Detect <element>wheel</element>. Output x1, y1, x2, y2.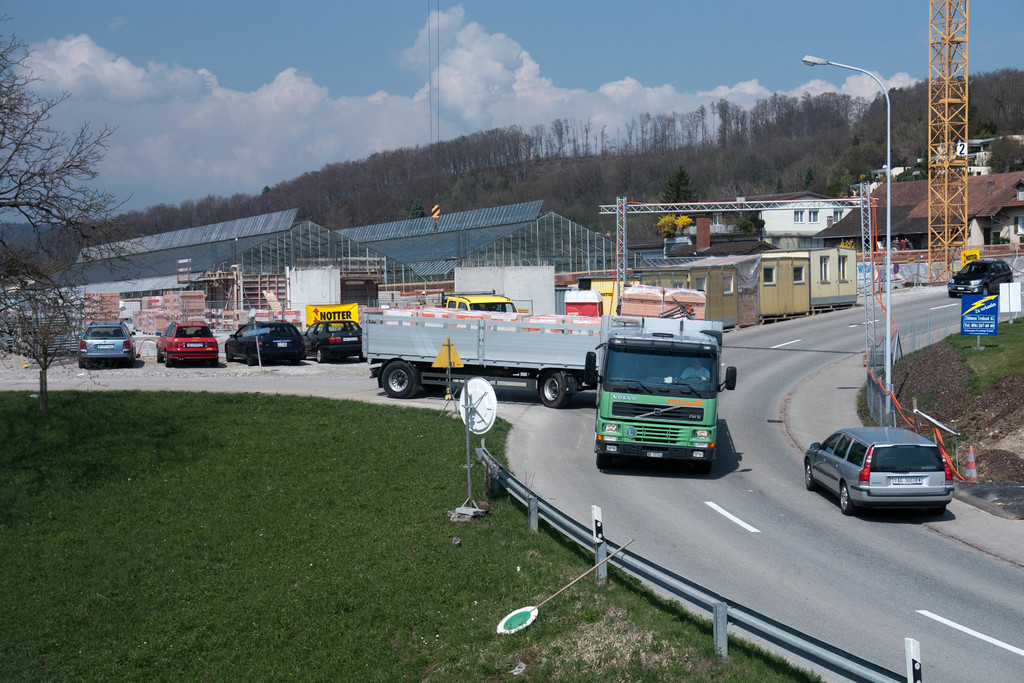
246, 356, 256, 367.
